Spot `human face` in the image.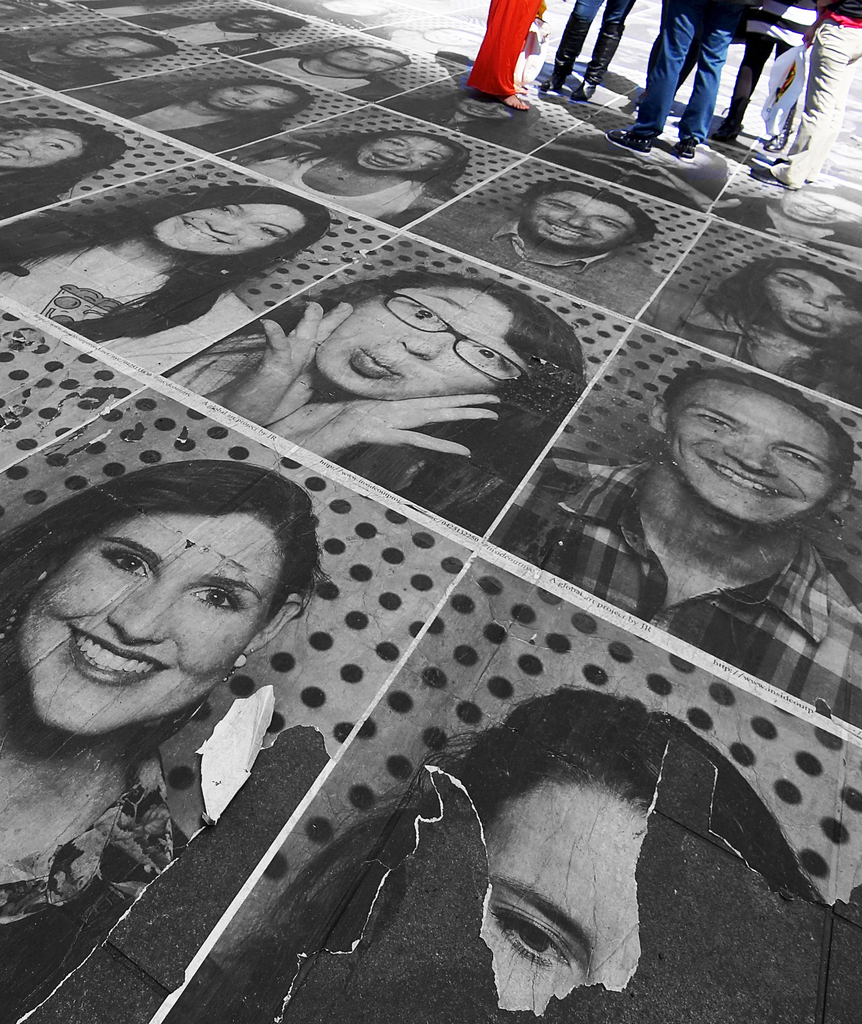
`human face` found at bbox=(481, 786, 642, 1023).
